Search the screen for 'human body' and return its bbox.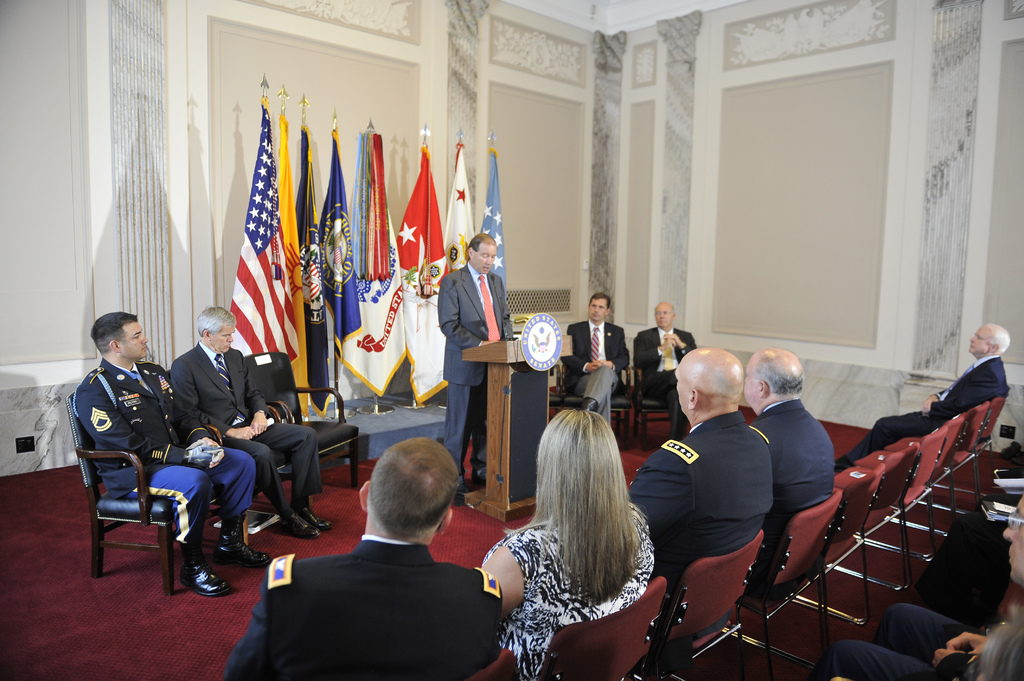
Found: region(563, 287, 630, 440).
